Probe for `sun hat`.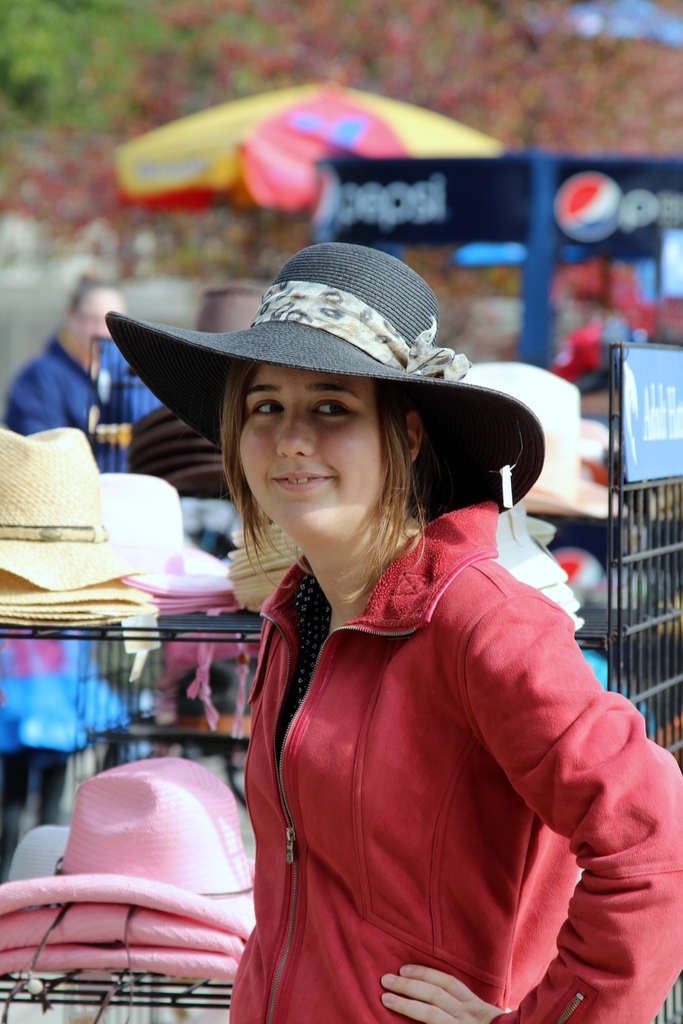
Probe result: pyautogui.locateOnScreen(101, 245, 544, 531).
